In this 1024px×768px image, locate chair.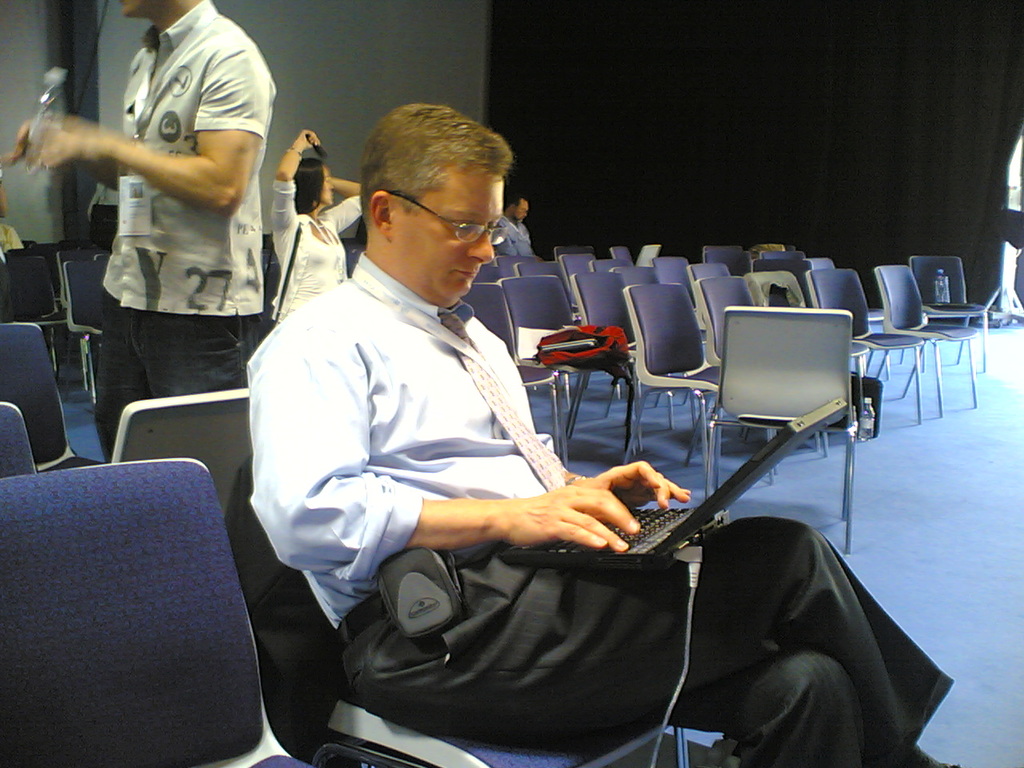
Bounding box: detection(0, 322, 105, 470).
